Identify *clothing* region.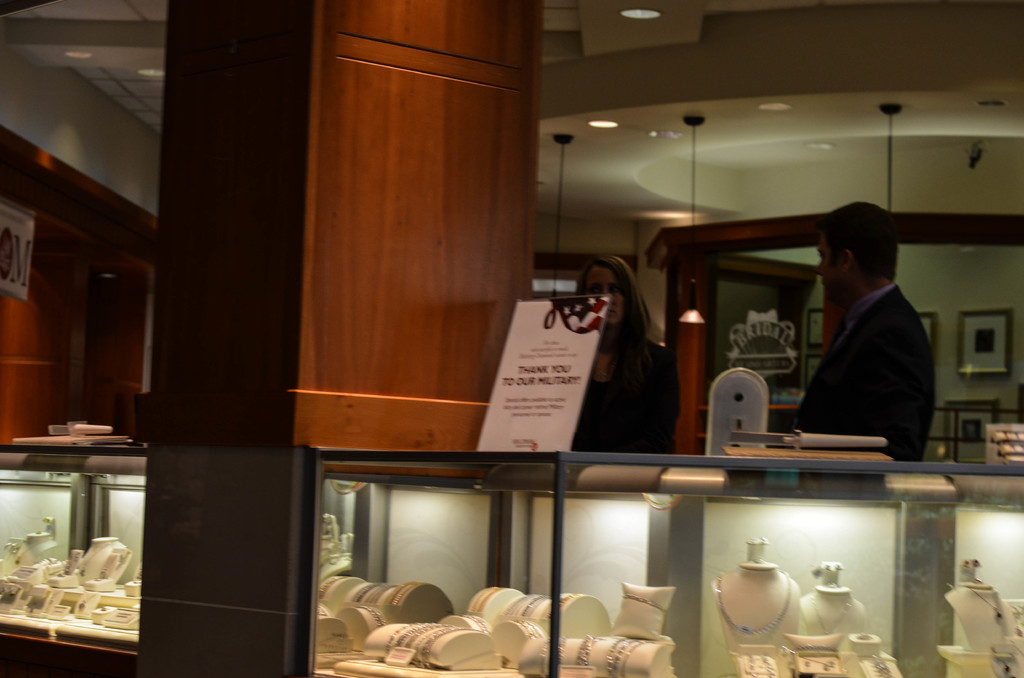
Region: 791/284/934/462.
